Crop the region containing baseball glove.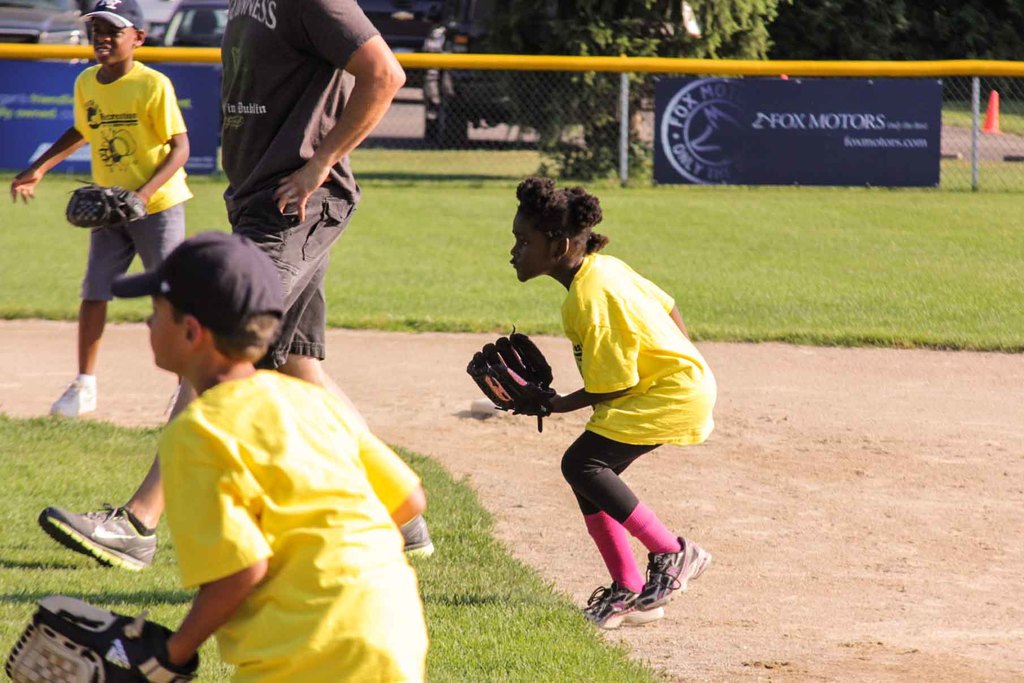
Crop region: box(66, 179, 148, 233).
